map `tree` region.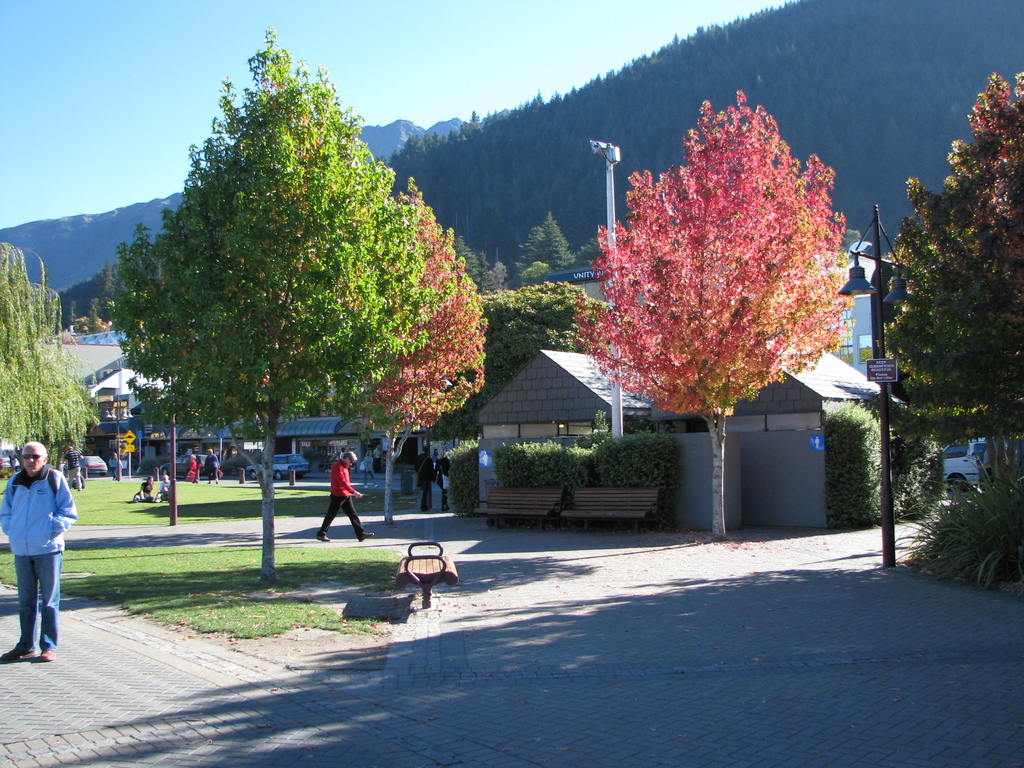
Mapped to select_region(570, 87, 858, 545).
